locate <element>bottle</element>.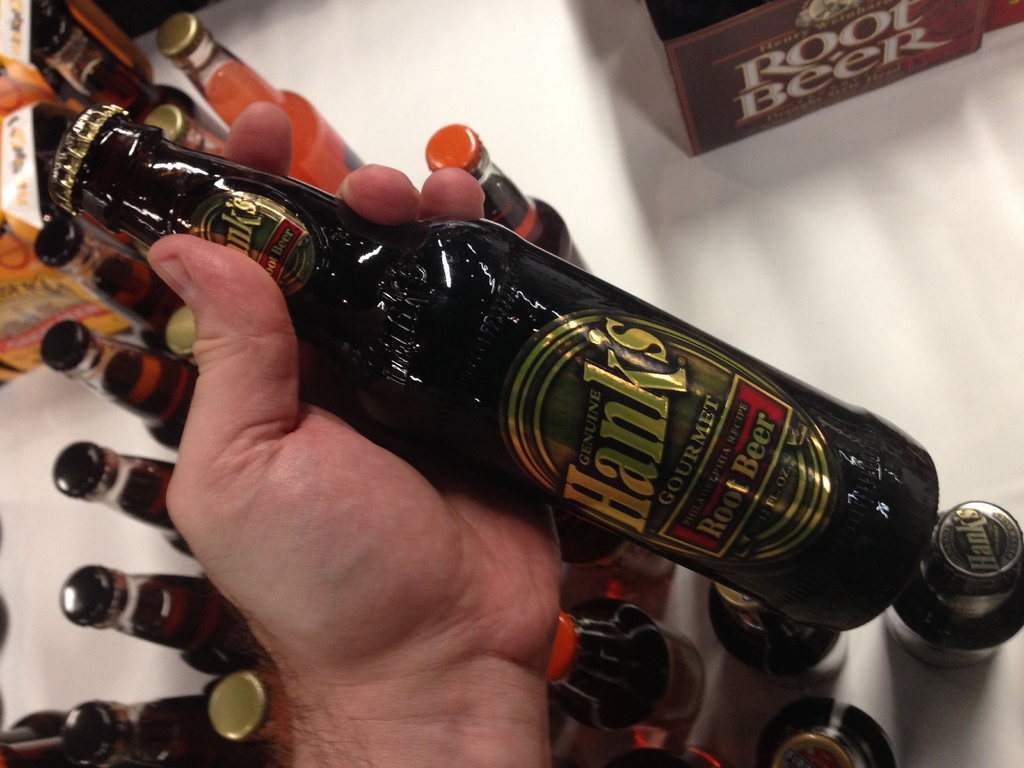
Bounding box: l=758, t=696, r=893, b=767.
